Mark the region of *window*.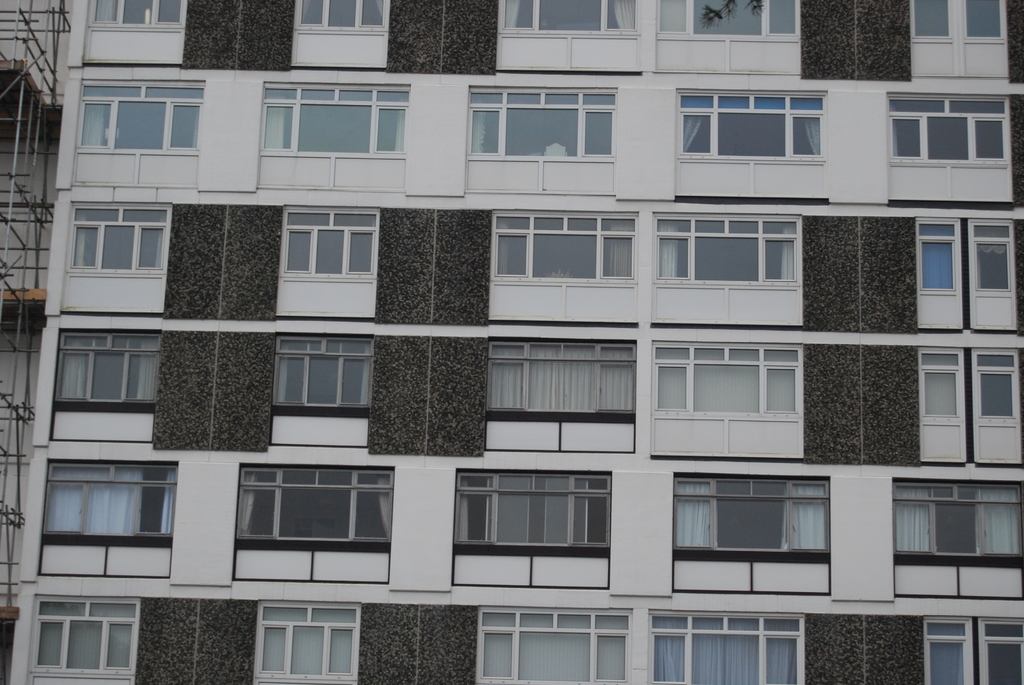
Region: x1=266, y1=331, x2=376, y2=409.
